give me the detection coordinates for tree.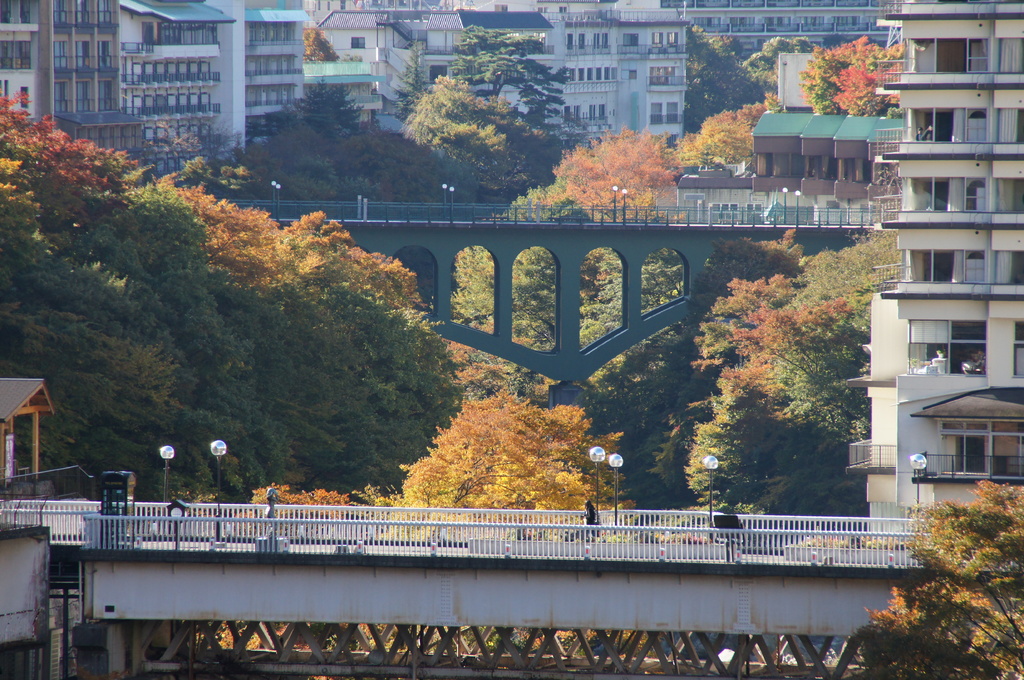
<bbox>709, 294, 872, 436</bbox>.
